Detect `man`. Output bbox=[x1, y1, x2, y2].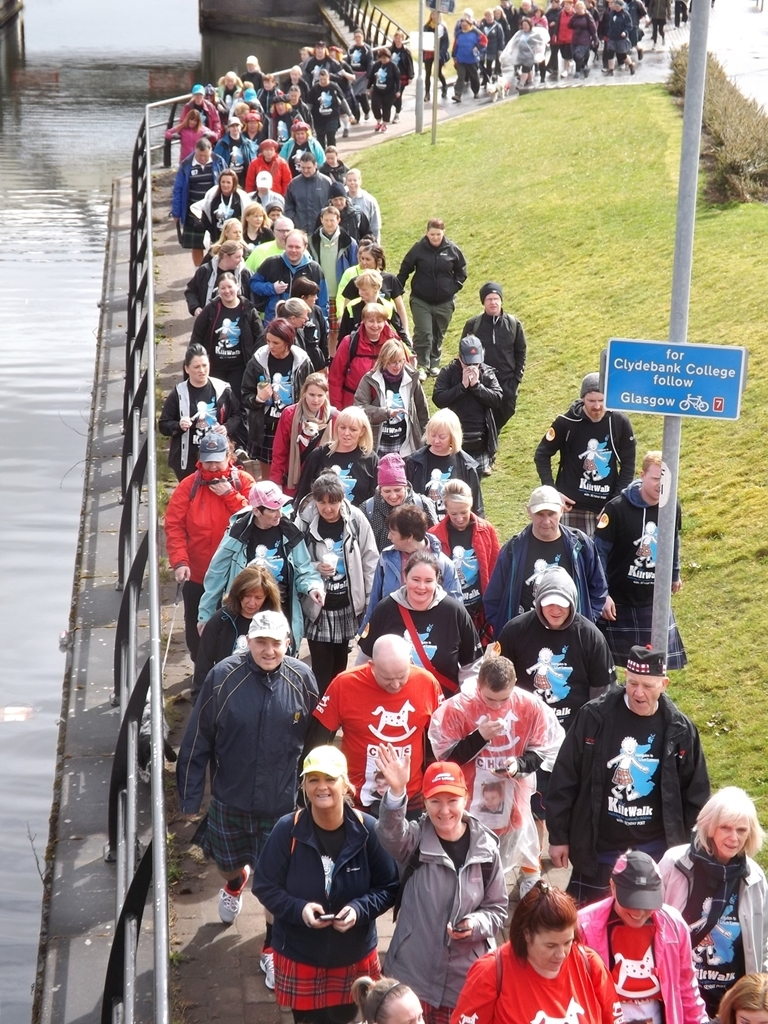
bbox=[188, 608, 323, 893].
